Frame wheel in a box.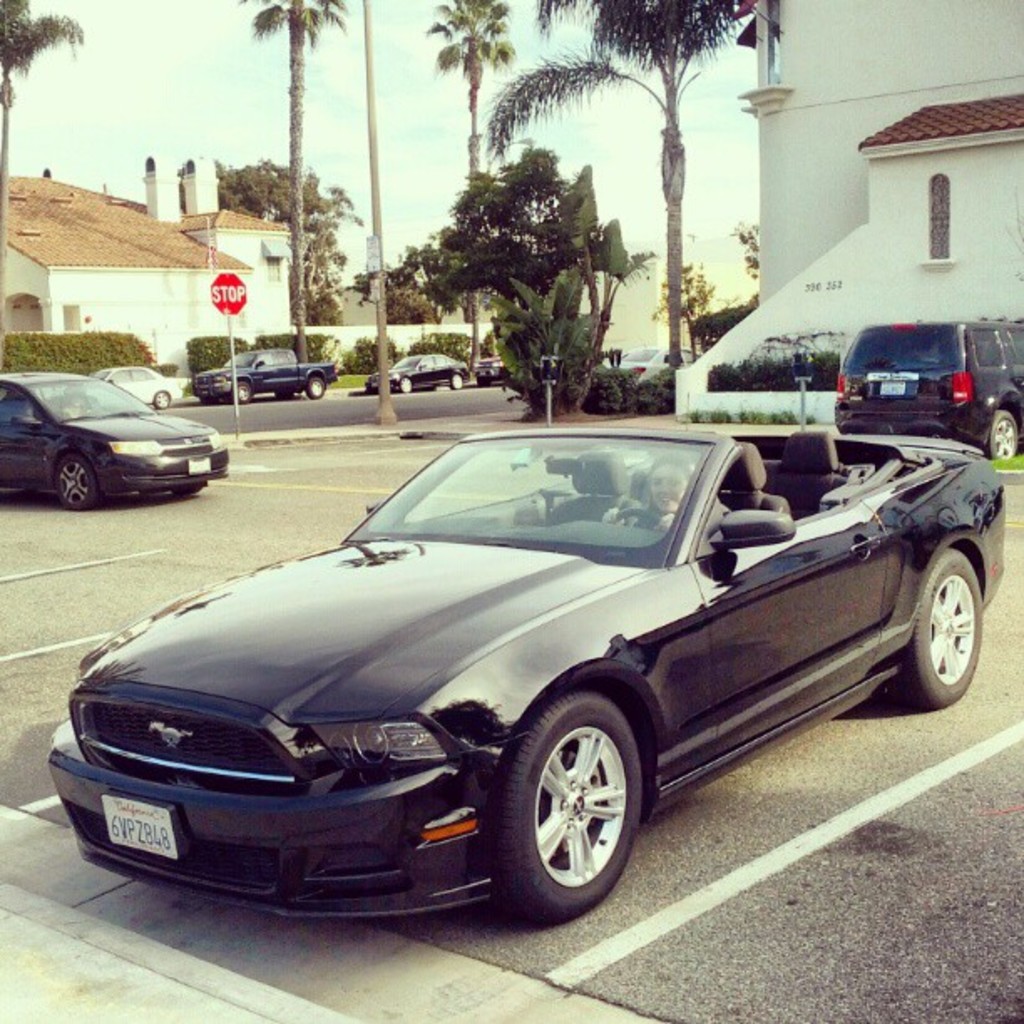
box=[609, 509, 661, 529].
